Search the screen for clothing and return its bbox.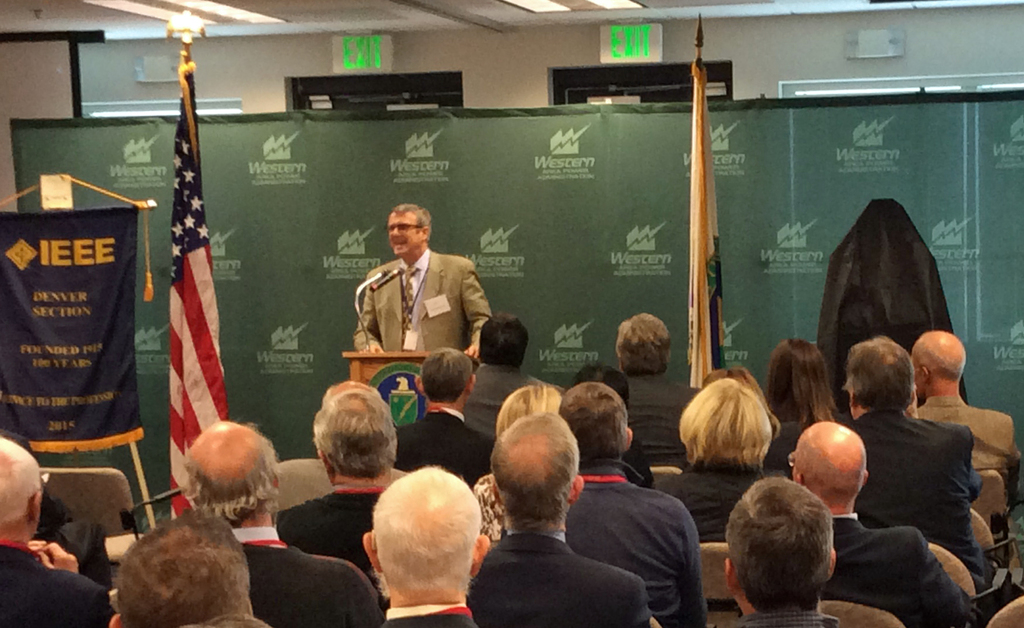
Found: rect(392, 405, 504, 494).
